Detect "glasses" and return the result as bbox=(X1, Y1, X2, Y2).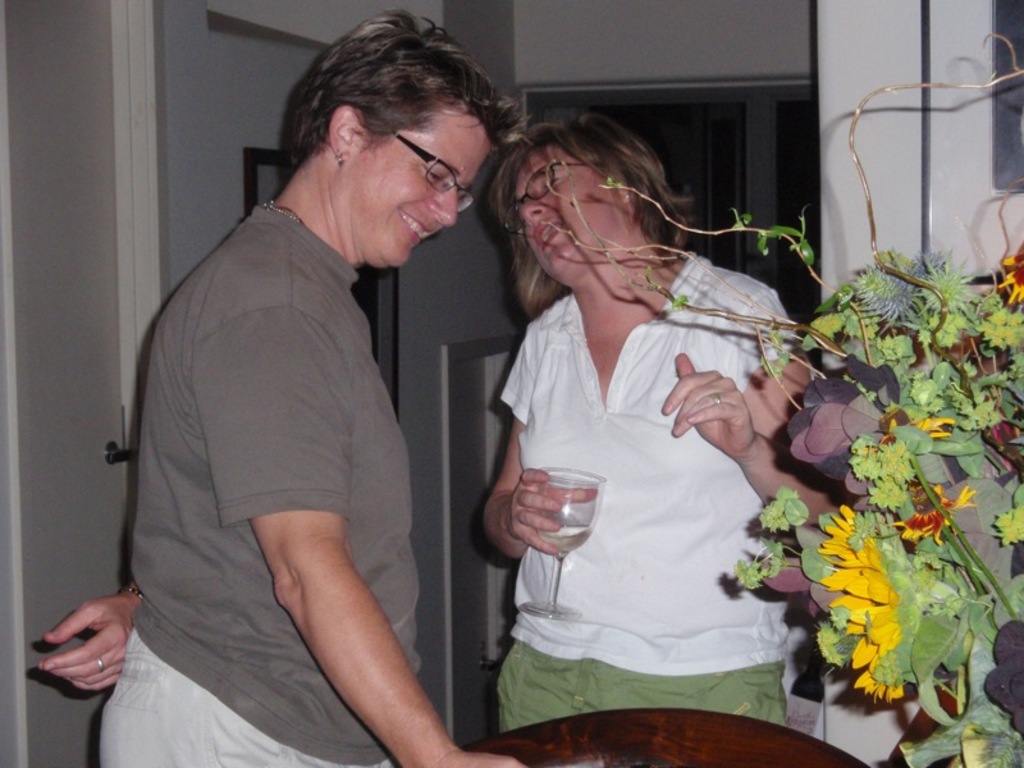
bbox=(392, 129, 474, 215).
